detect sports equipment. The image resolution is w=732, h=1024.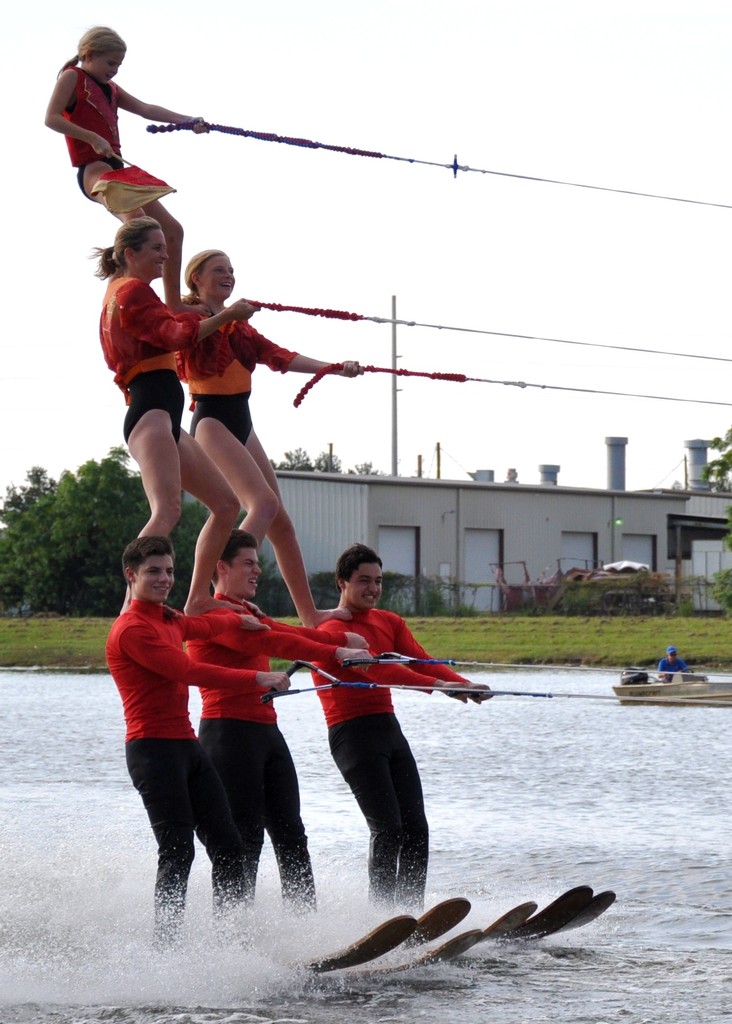
bbox=(475, 902, 537, 946).
